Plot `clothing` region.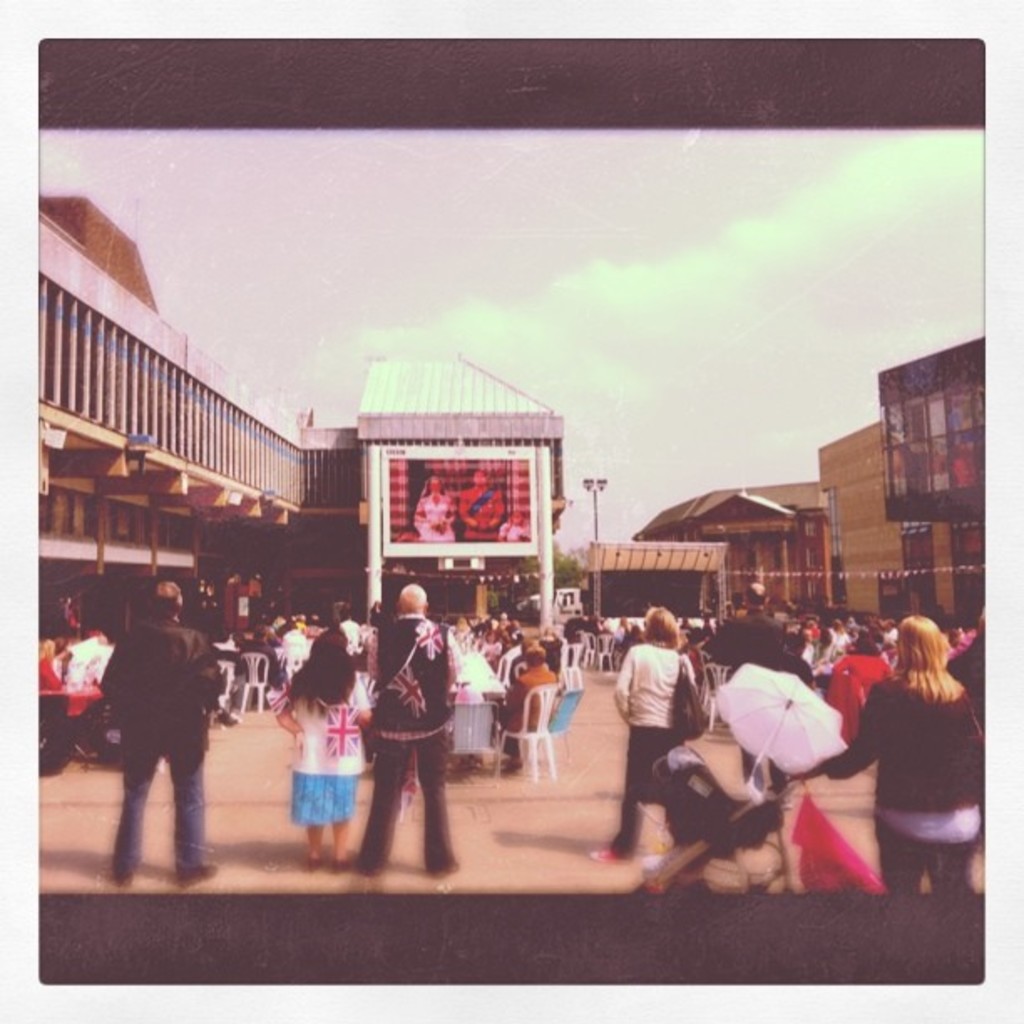
Plotted at [413,472,458,550].
